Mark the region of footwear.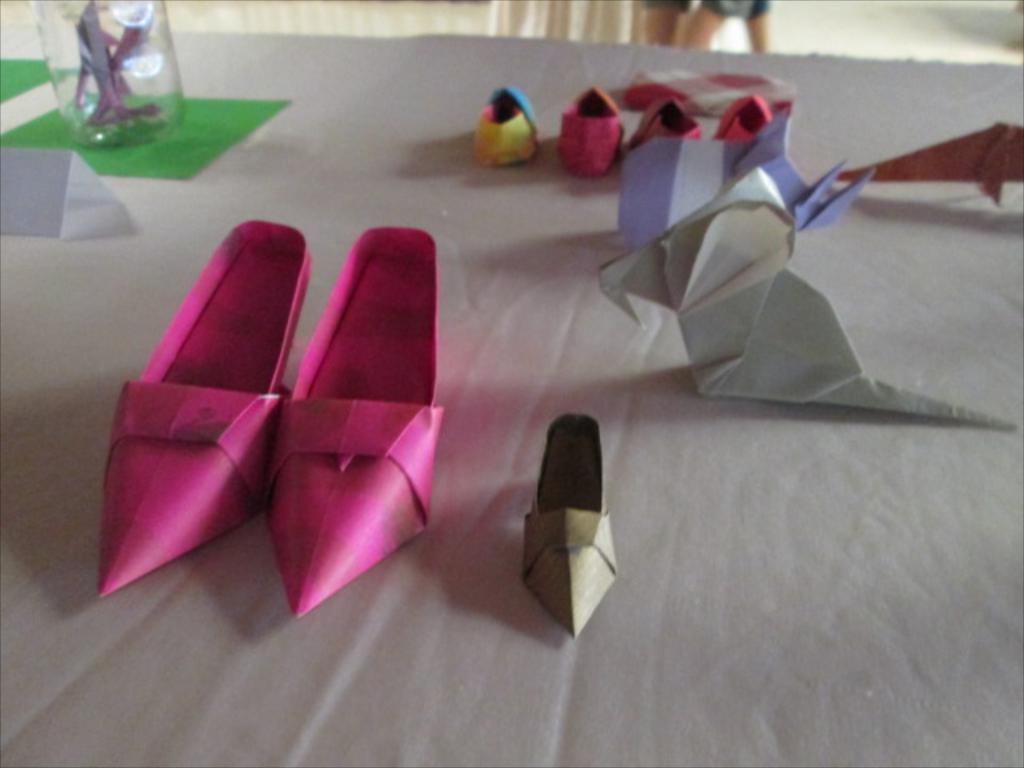
Region: l=469, t=83, r=542, b=168.
